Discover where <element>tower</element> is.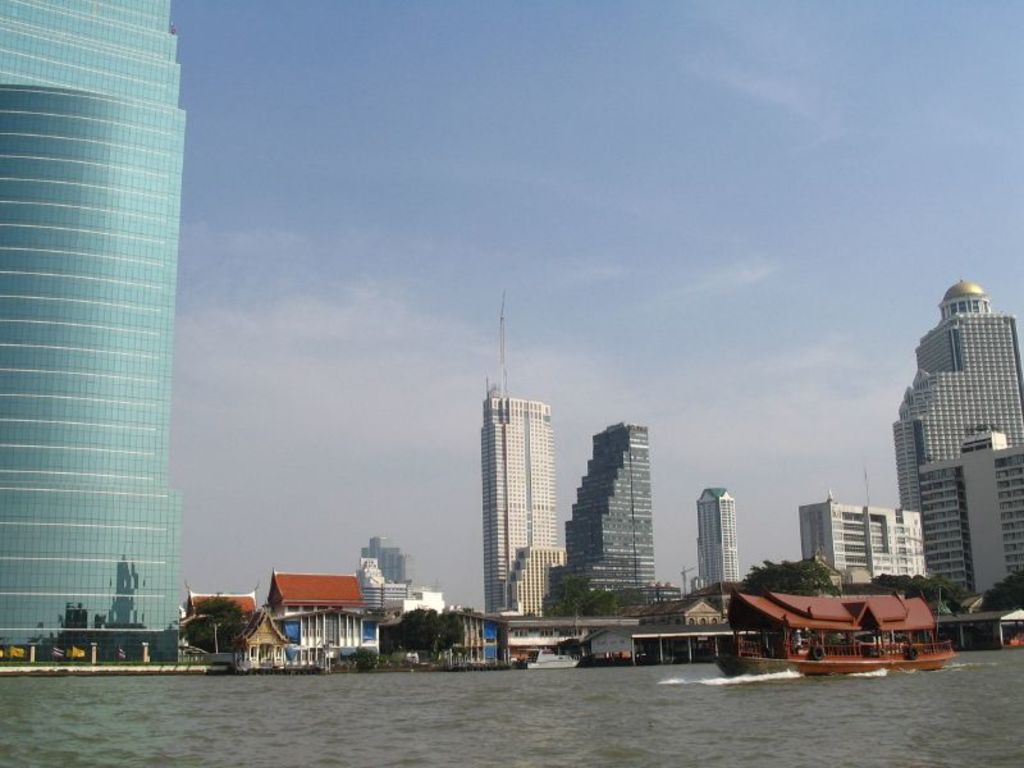
Discovered at box(577, 407, 658, 593).
